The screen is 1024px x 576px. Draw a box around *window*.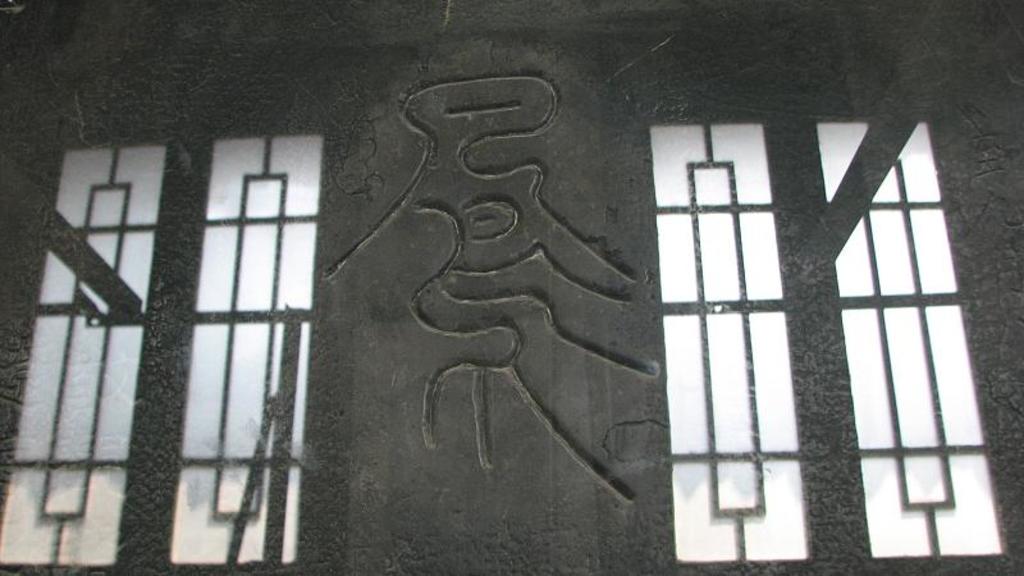
[637, 108, 1018, 567].
